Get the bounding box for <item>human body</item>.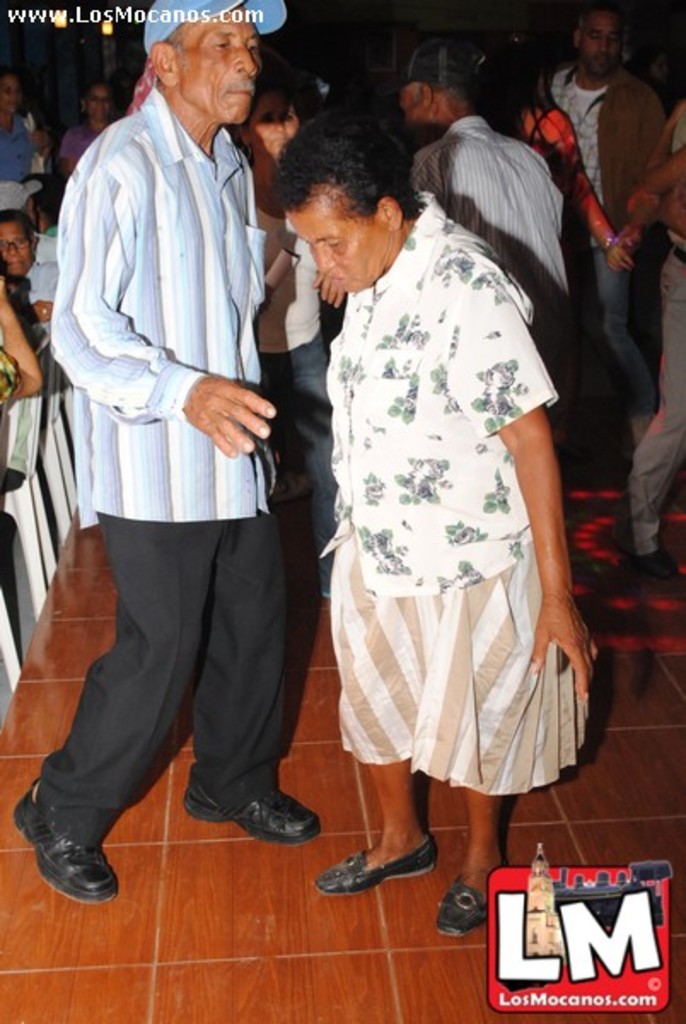
{"x1": 0, "y1": 220, "x2": 48, "y2": 329}.
